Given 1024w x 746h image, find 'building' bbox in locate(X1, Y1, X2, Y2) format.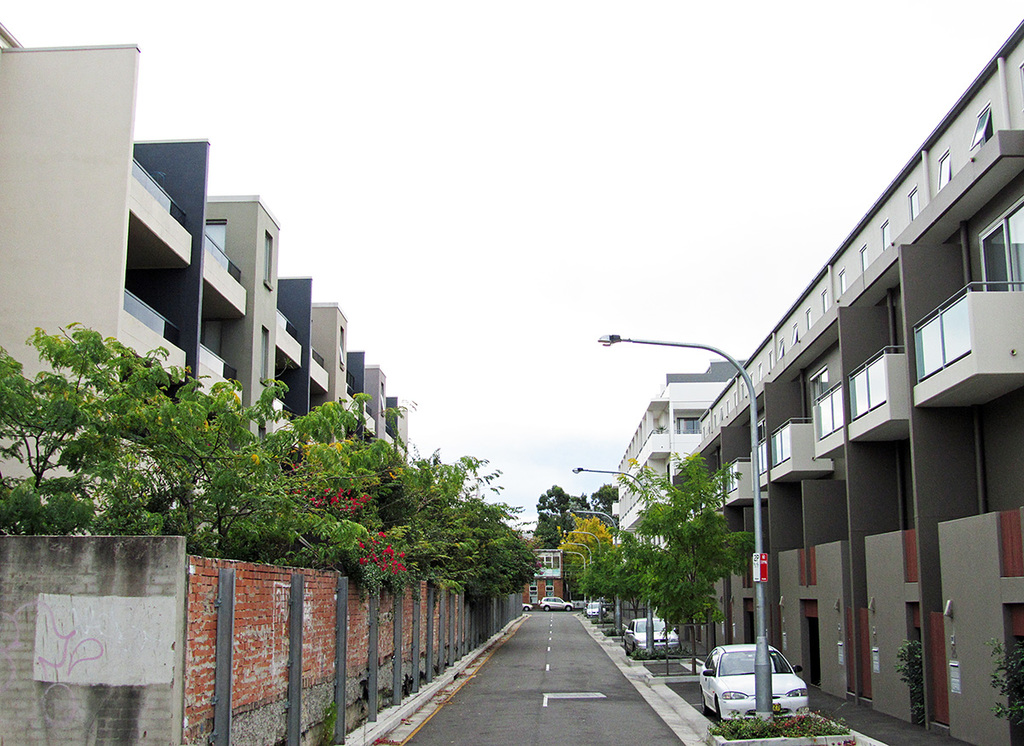
locate(612, 356, 753, 582).
